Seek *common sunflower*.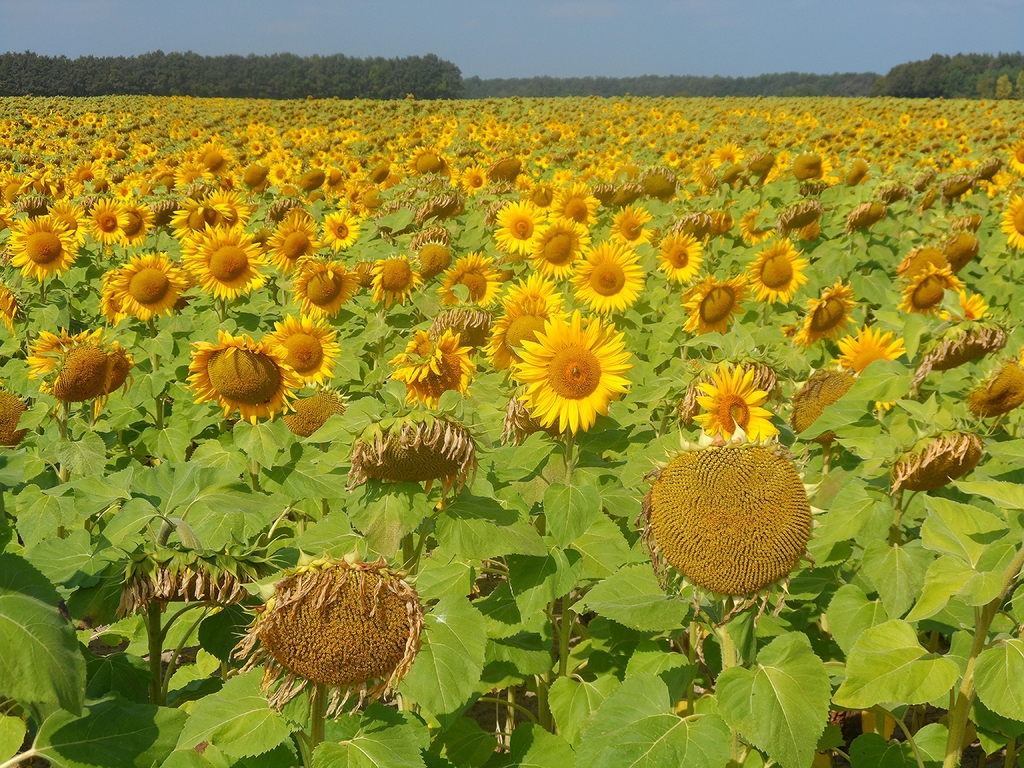
region(437, 256, 499, 323).
